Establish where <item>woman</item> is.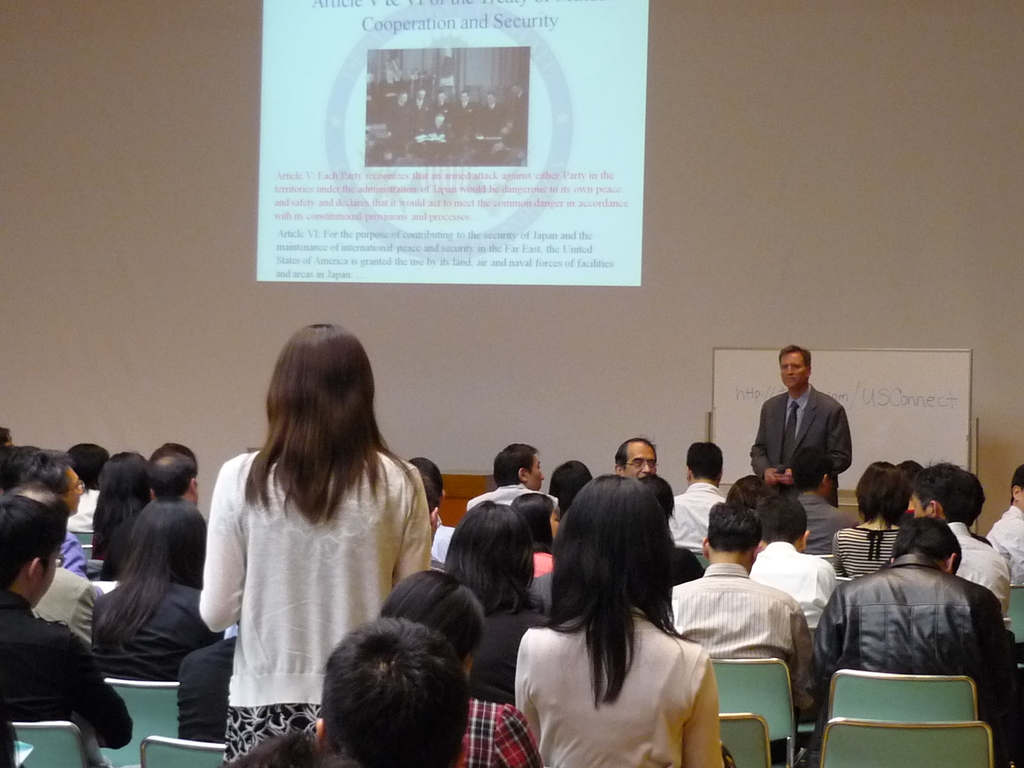
Established at x1=830 y1=460 x2=912 y2=589.
